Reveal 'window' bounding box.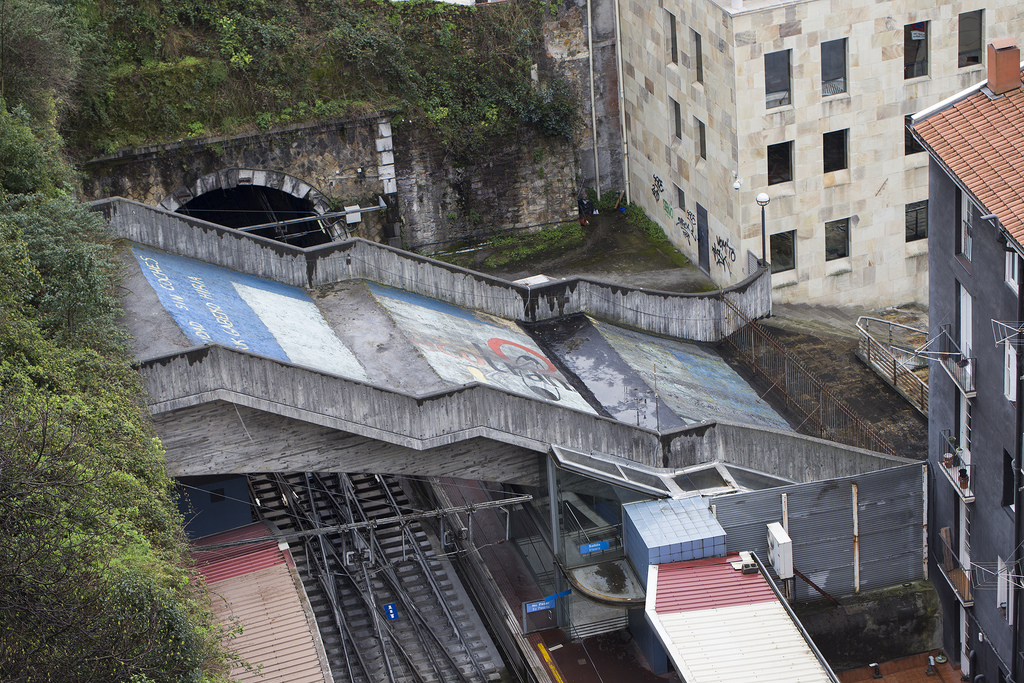
Revealed: l=670, t=14, r=676, b=68.
